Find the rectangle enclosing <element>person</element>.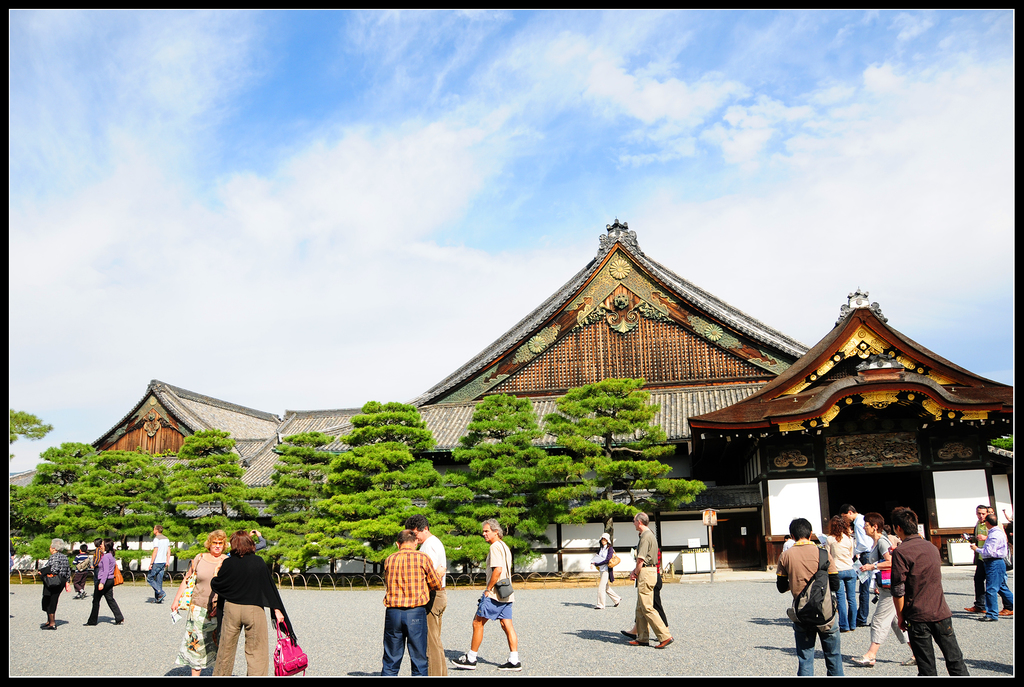
(x1=409, y1=521, x2=452, y2=685).
